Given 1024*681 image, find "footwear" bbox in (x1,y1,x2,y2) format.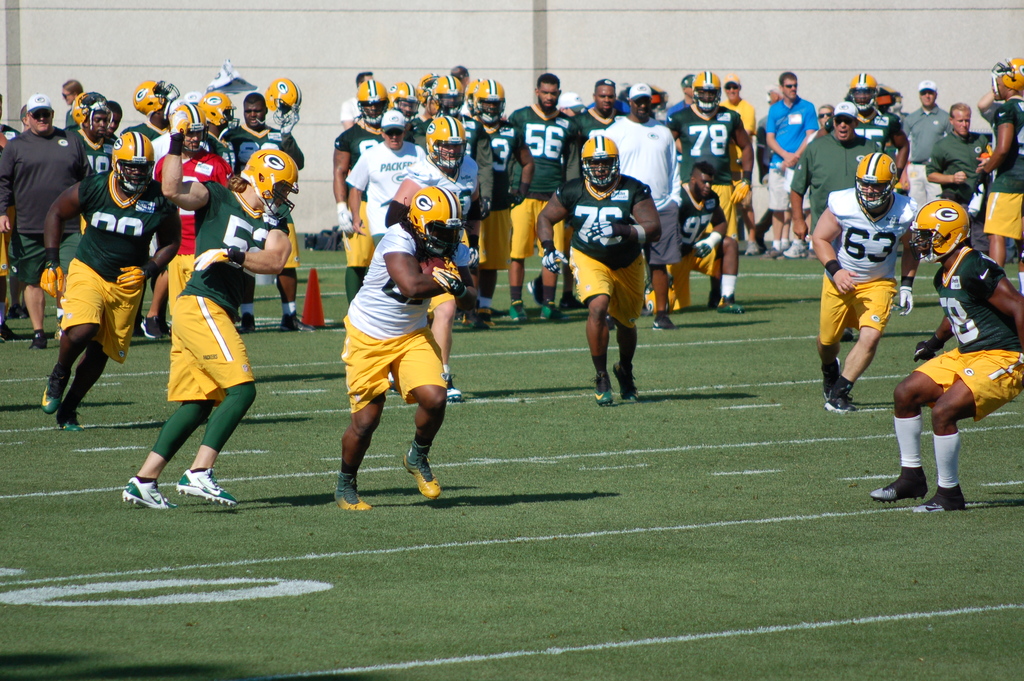
(554,290,586,309).
